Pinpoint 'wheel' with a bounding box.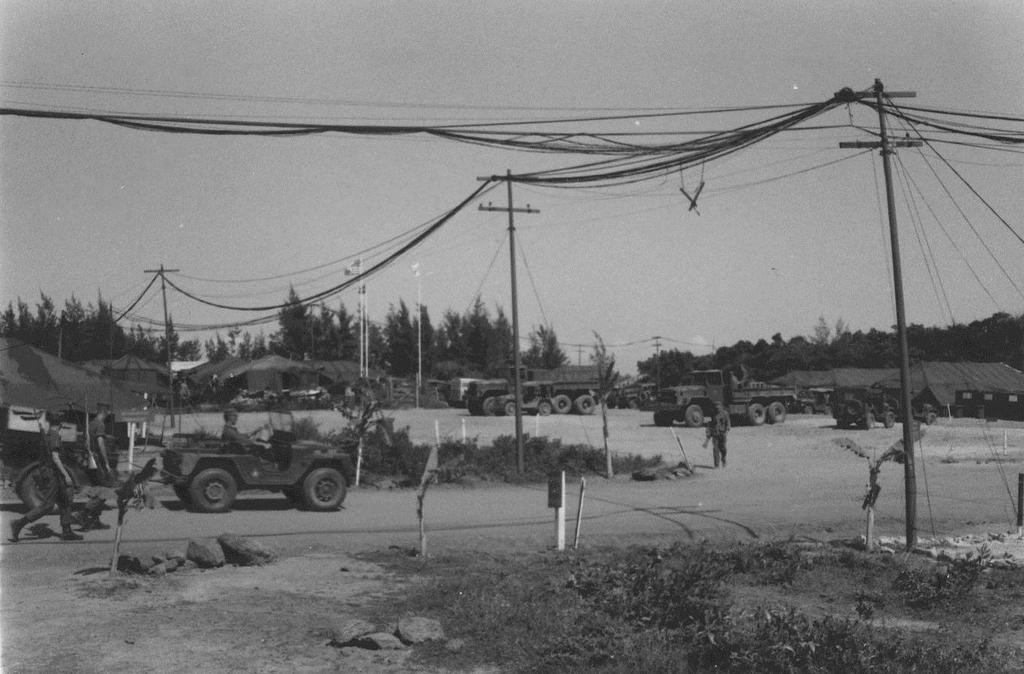
left=746, top=401, right=763, bottom=426.
